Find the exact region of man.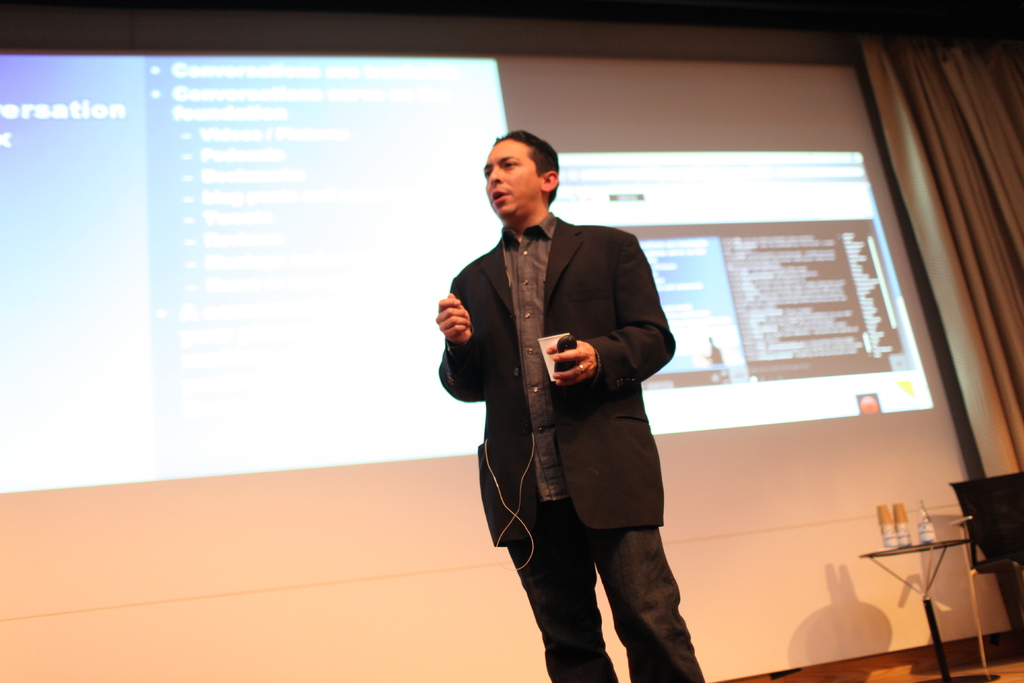
Exact region: BBox(439, 131, 708, 675).
